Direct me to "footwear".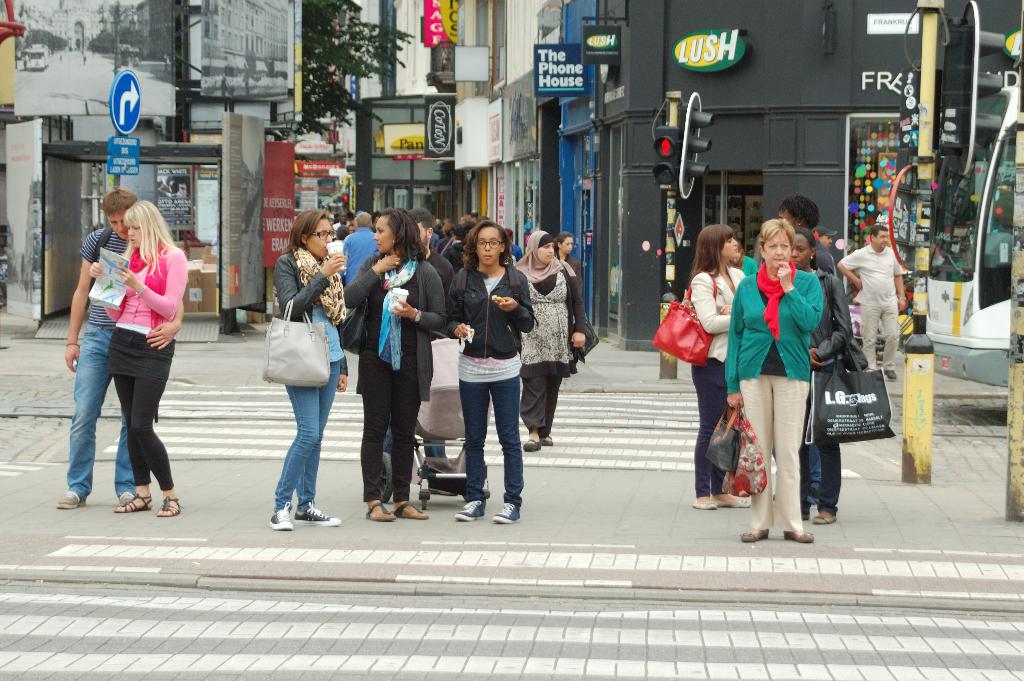
Direction: l=53, t=490, r=87, b=513.
